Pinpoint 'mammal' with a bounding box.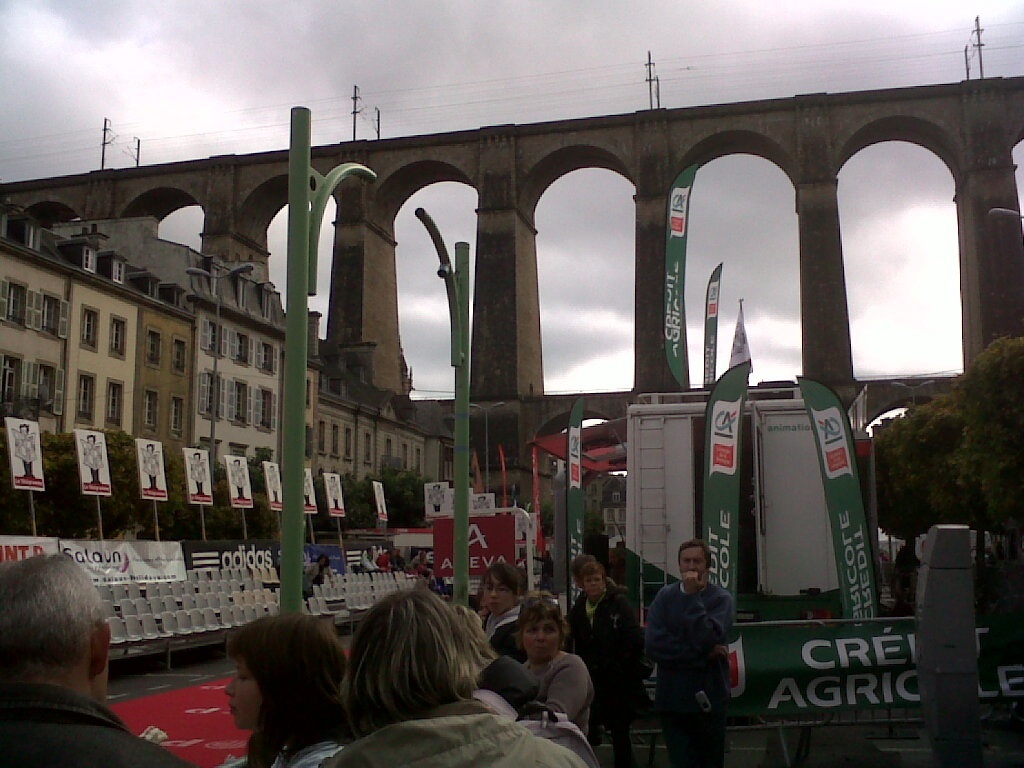
bbox=[430, 484, 444, 516].
